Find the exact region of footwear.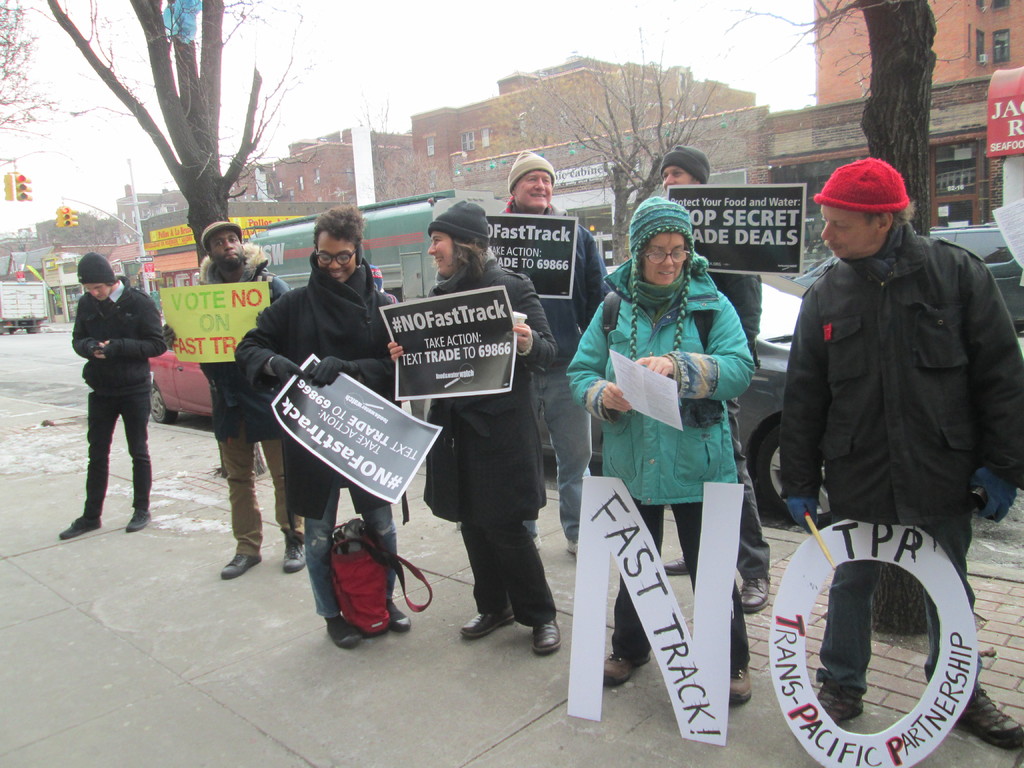
Exact region: [x1=952, y1=686, x2=1023, y2=755].
